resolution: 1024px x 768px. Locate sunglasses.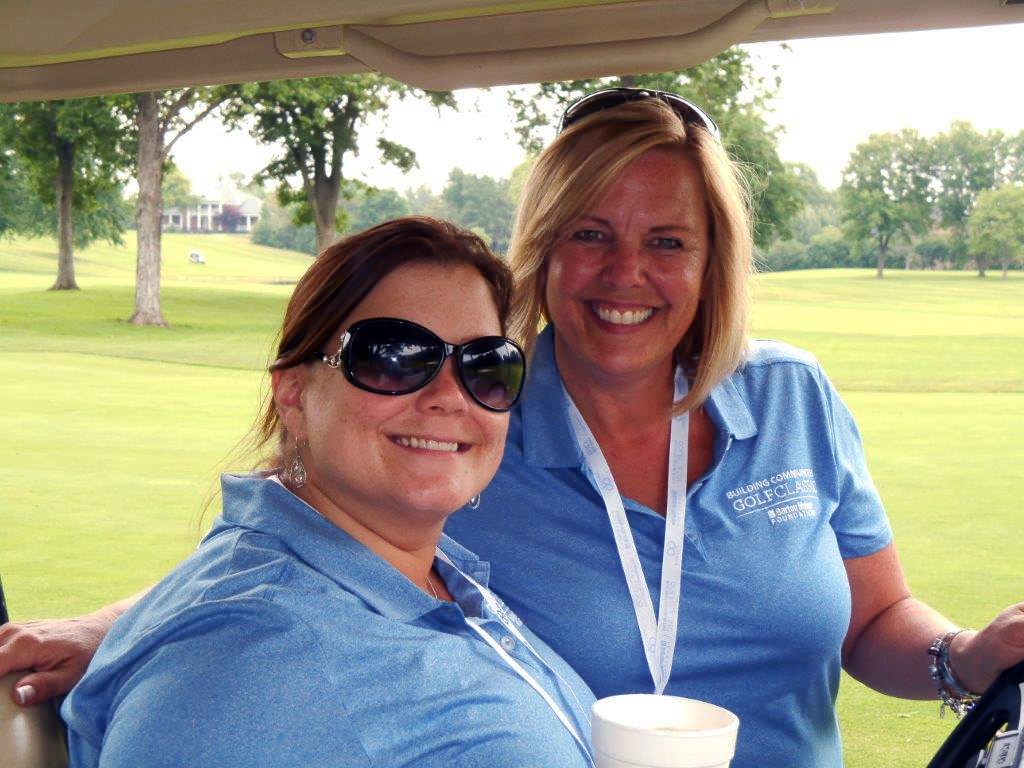
region(322, 318, 525, 414).
